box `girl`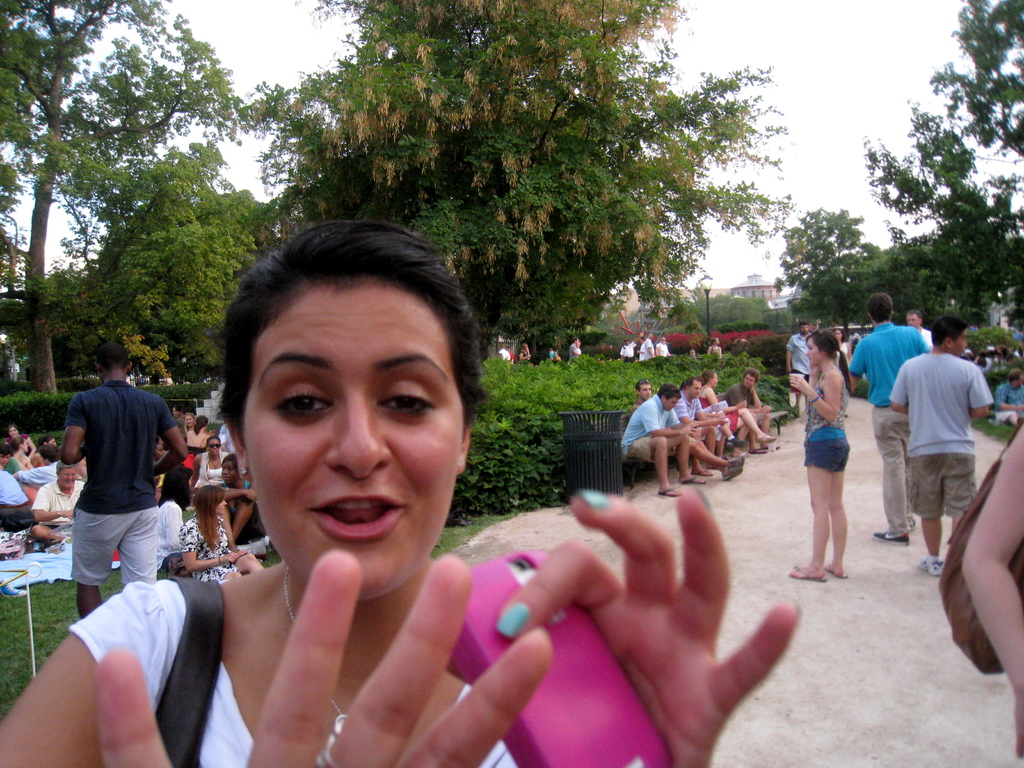
(left=184, top=411, right=196, bottom=434)
